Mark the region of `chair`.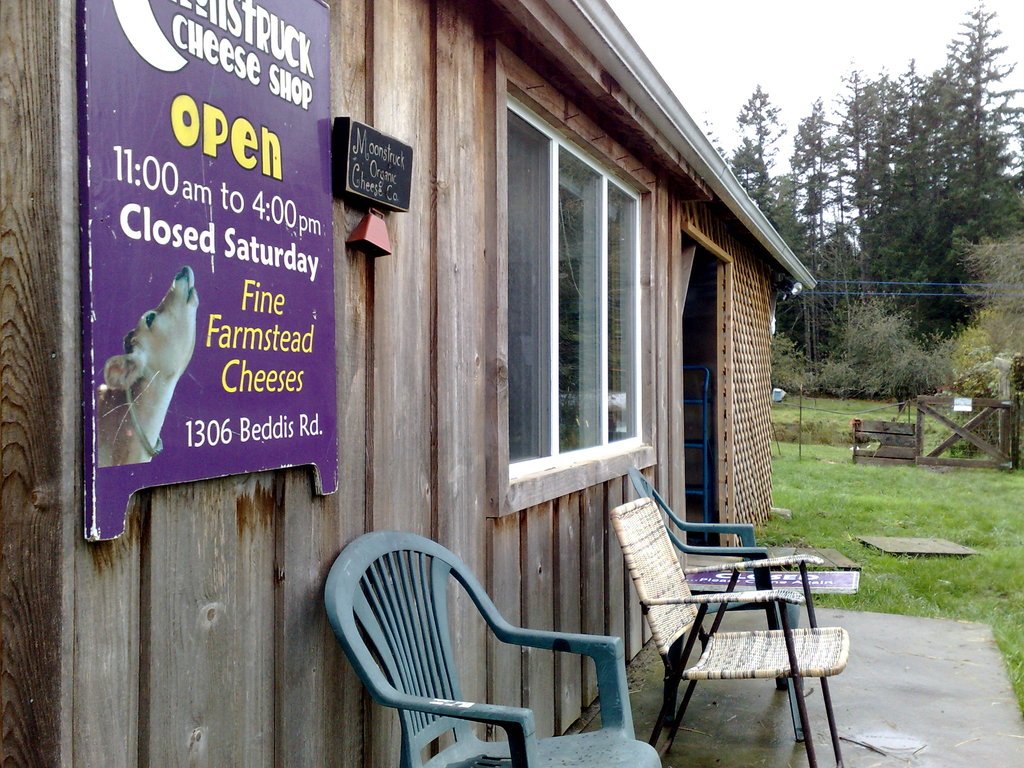
Region: 326,530,650,767.
